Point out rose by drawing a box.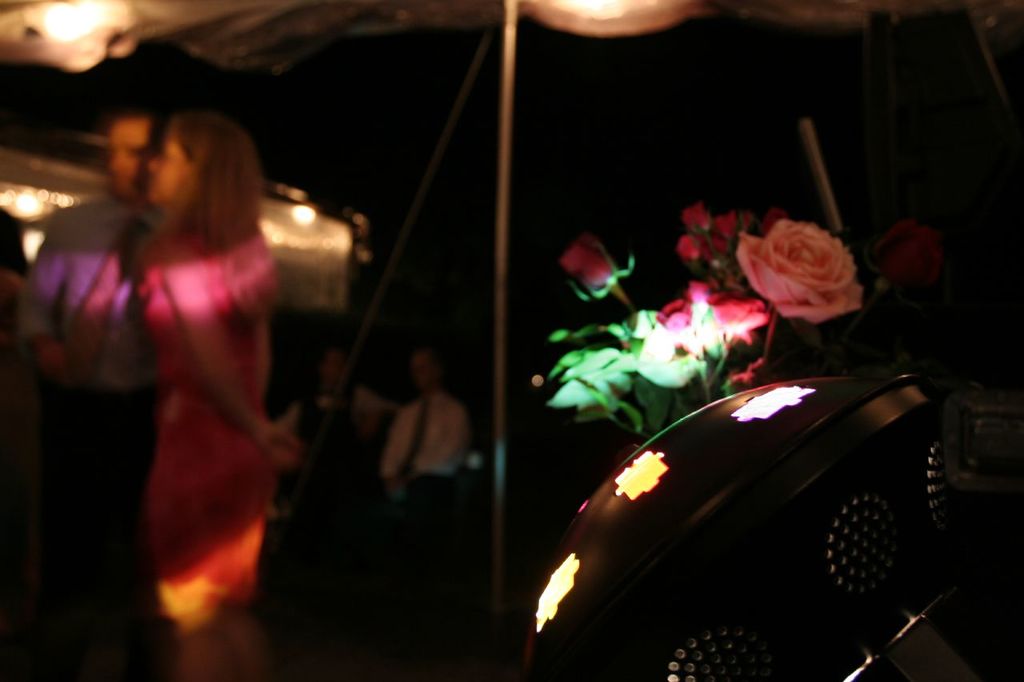
box=[710, 298, 774, 345].
